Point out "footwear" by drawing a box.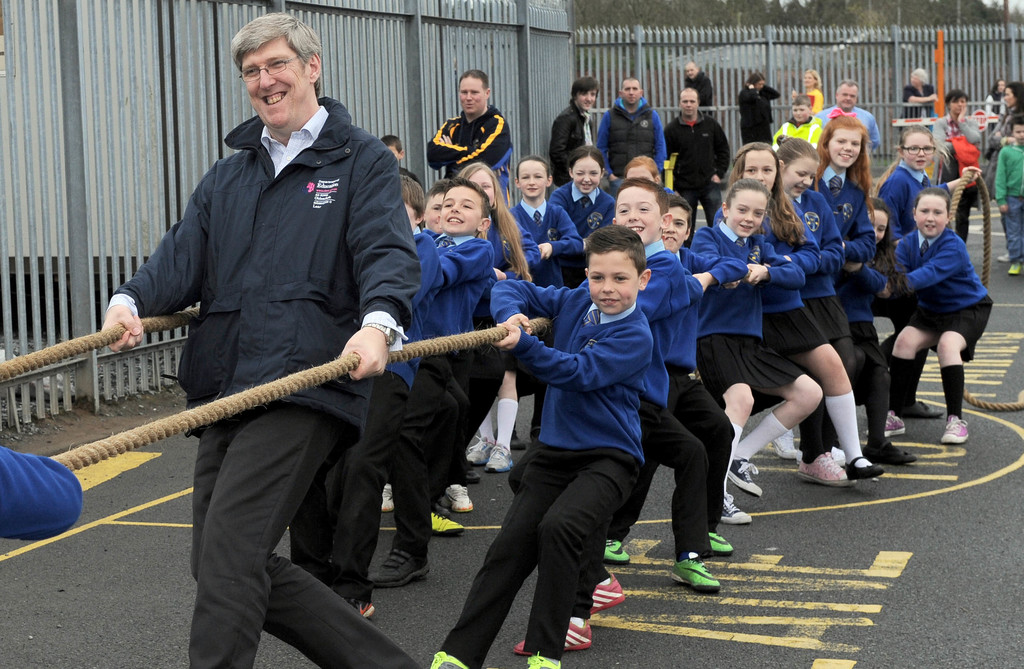
(left=708, top=528, right=731, bottom=553).
